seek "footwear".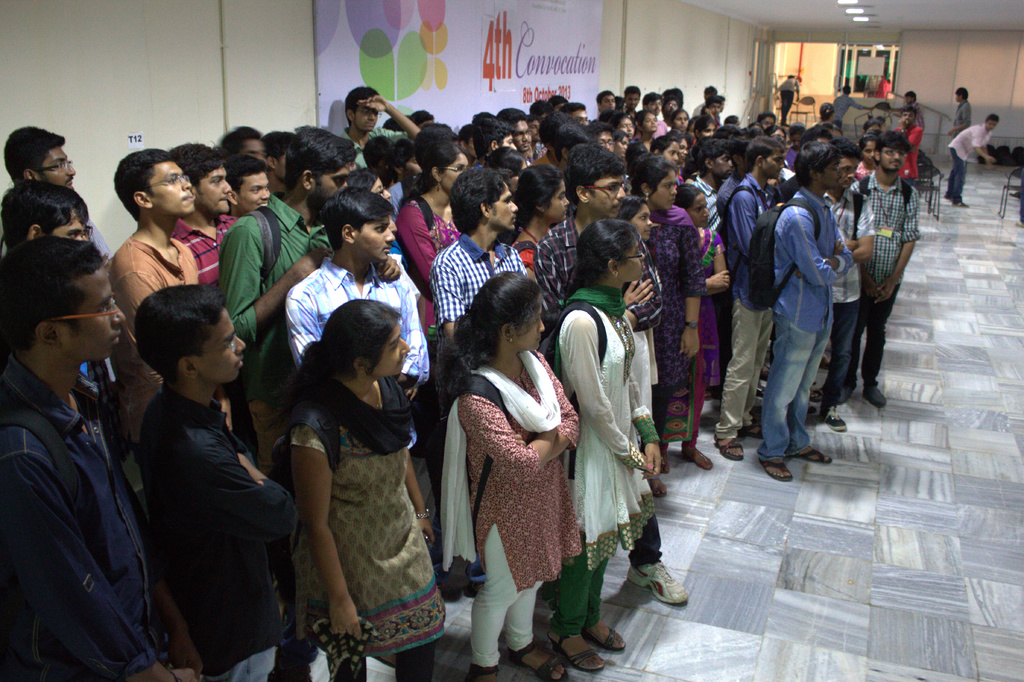
left=735, top=423, right=772, bottom=438.
